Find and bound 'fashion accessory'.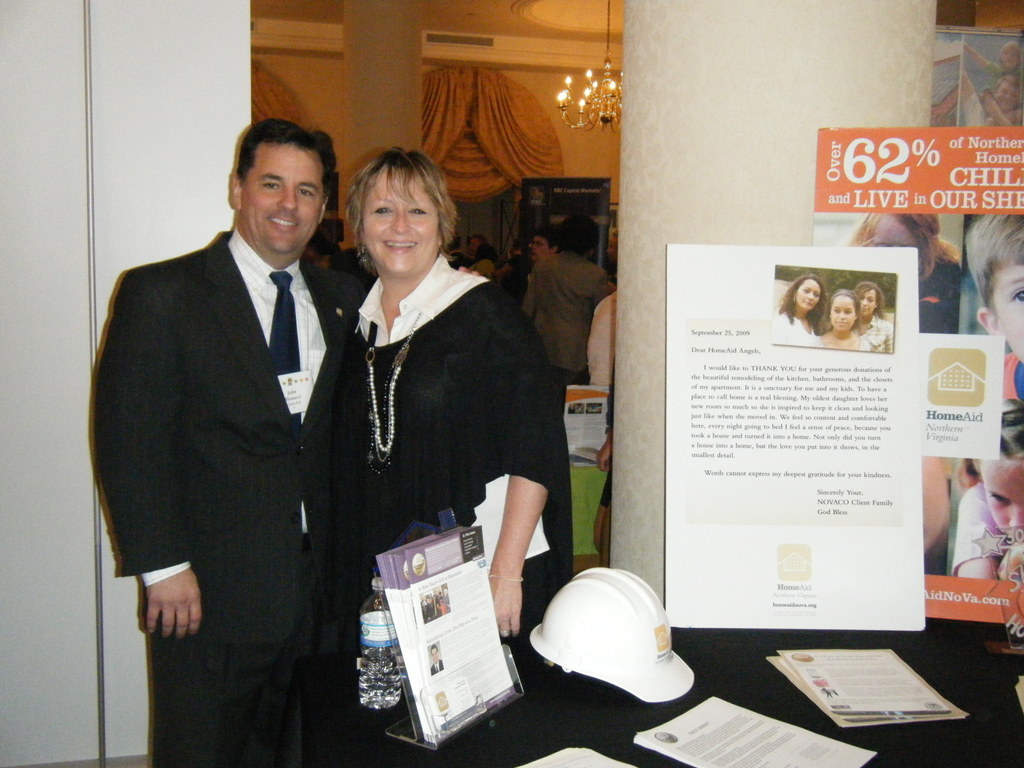
Bound: 356,243,369,265.
